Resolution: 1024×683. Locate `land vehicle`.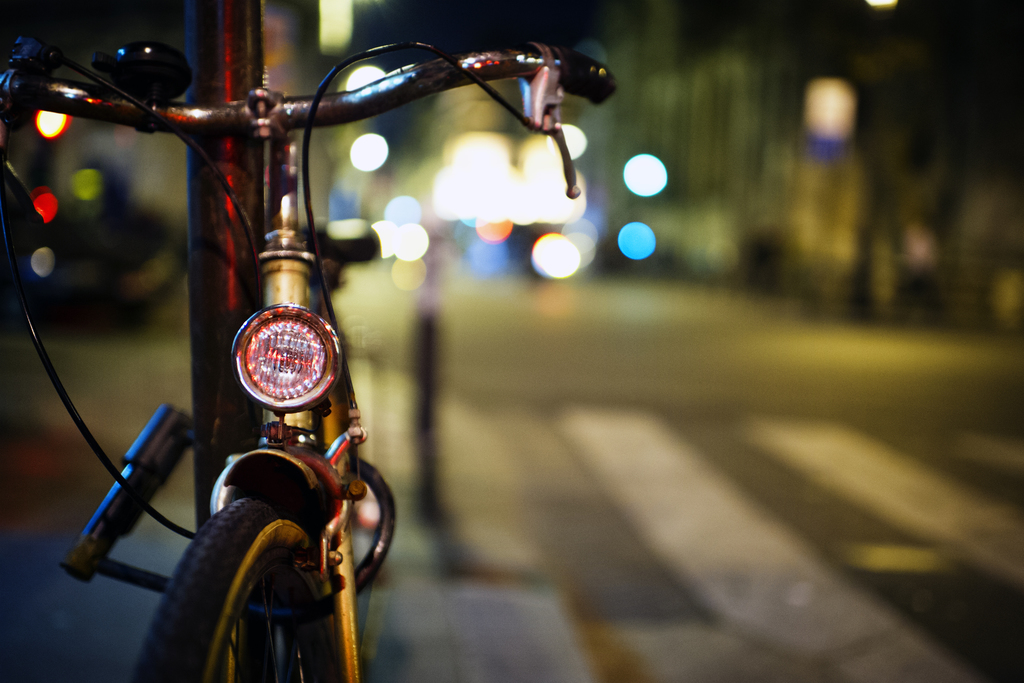
(35, 72, 570, 682).
